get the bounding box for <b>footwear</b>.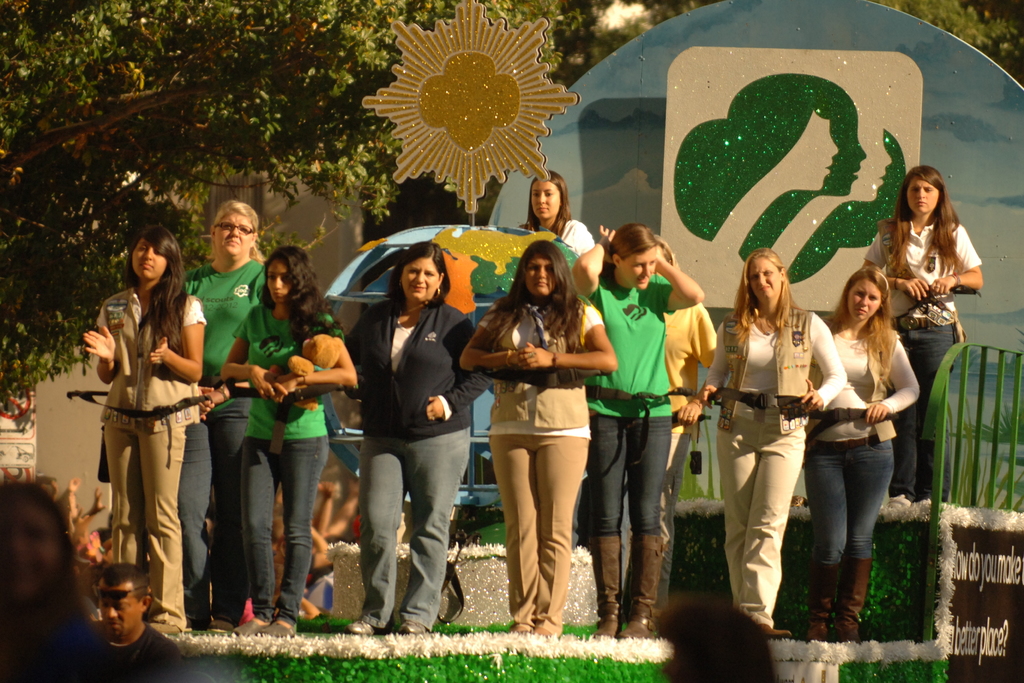
box(220, 613, 259, 639).
